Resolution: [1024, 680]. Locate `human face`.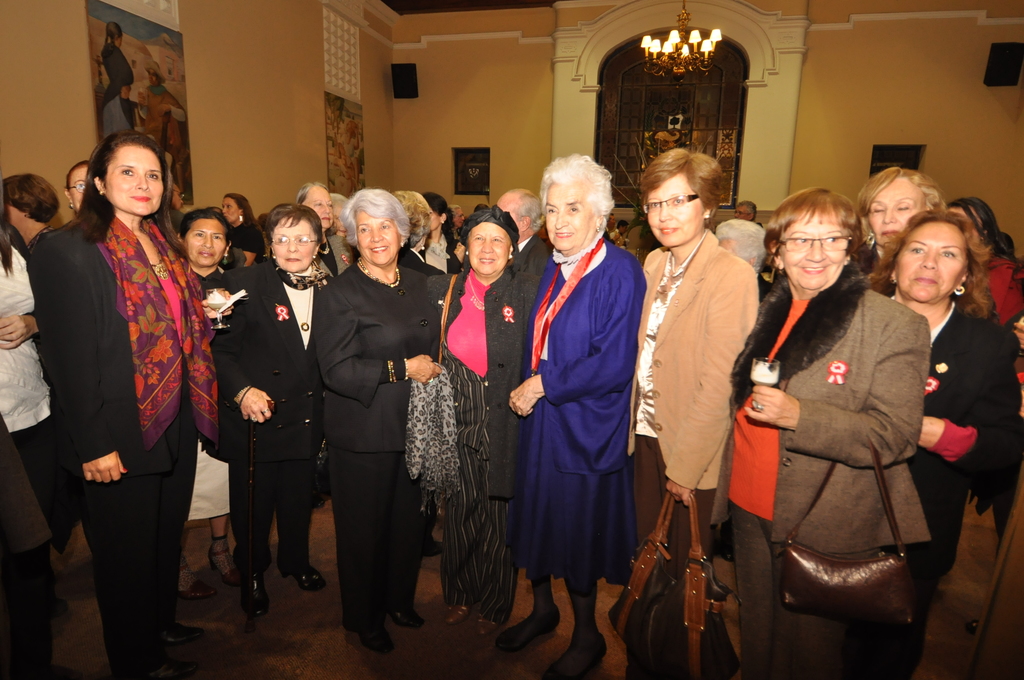
Rect(65, 165, 88, 214).
